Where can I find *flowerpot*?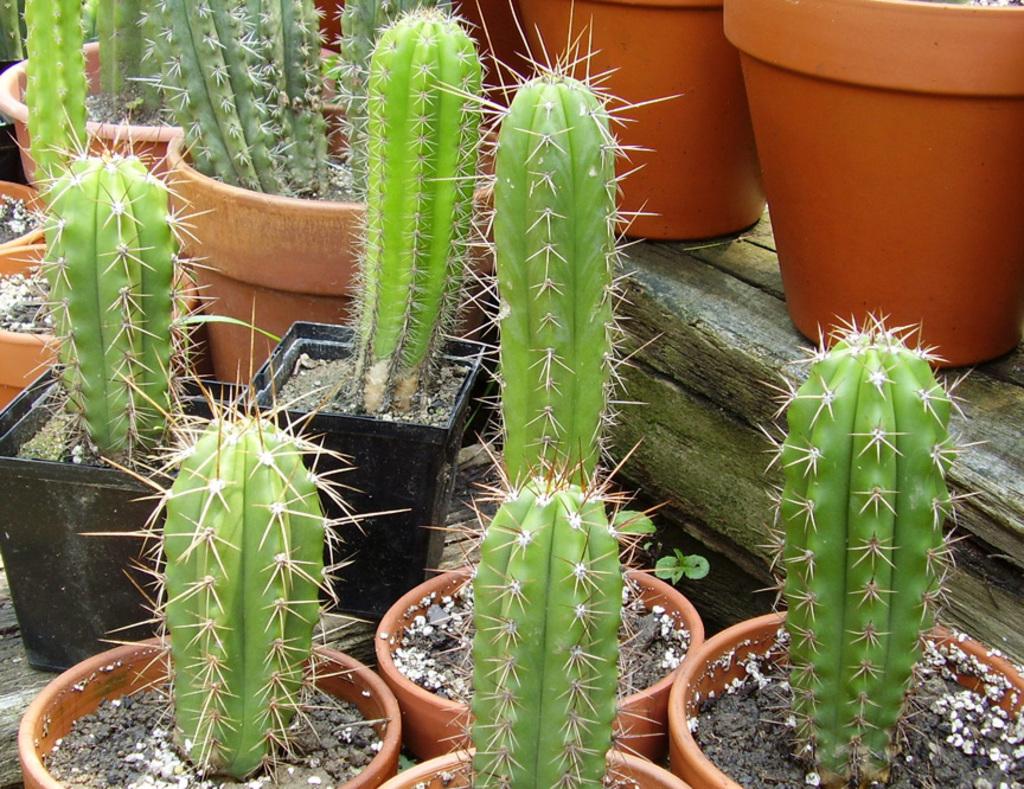
You can find it at <bbox>17, 635, 402, 788</bbox>.
